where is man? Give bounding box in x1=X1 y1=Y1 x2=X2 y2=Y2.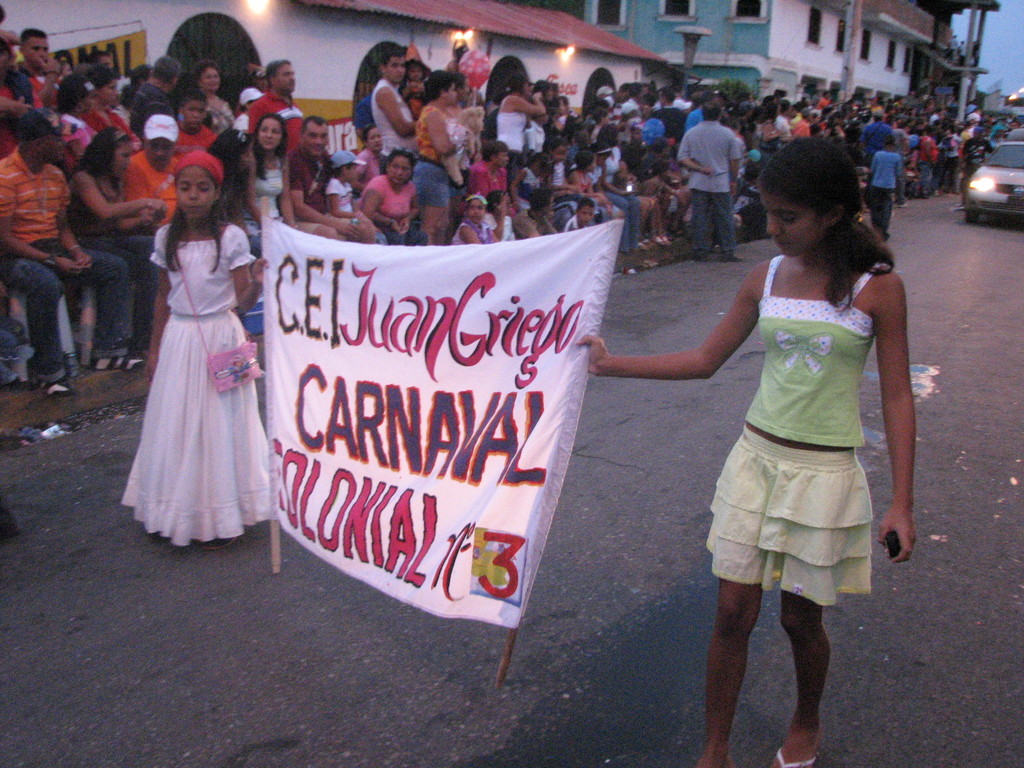
x1=287 y1=113 x2=378 y2=246.
